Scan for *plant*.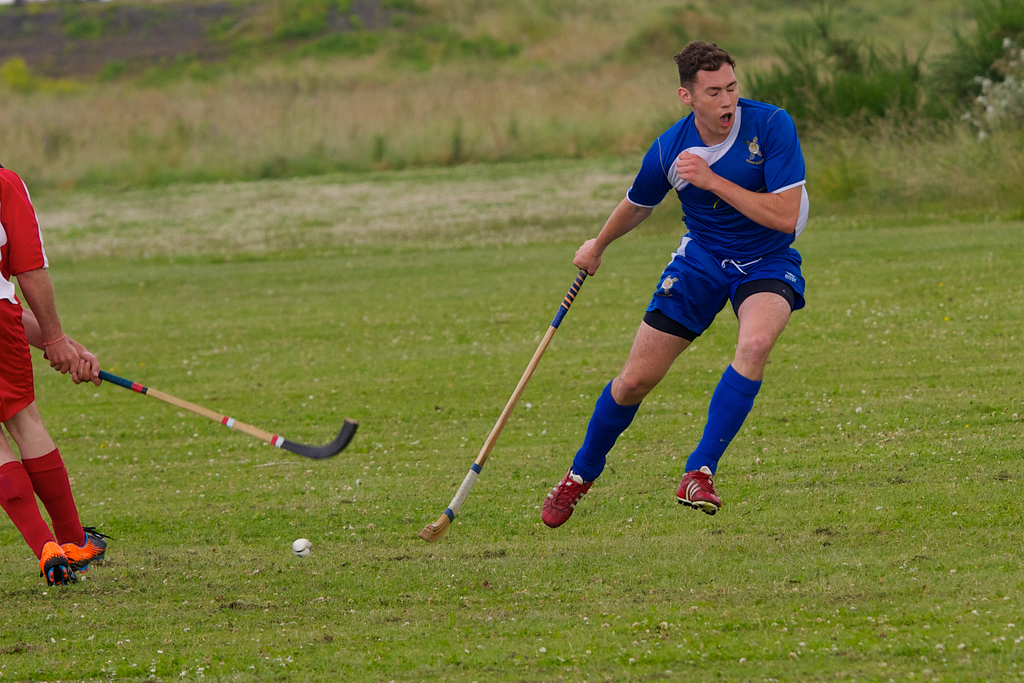
Scan result: l=745, t=2, r=1016, b=142.
